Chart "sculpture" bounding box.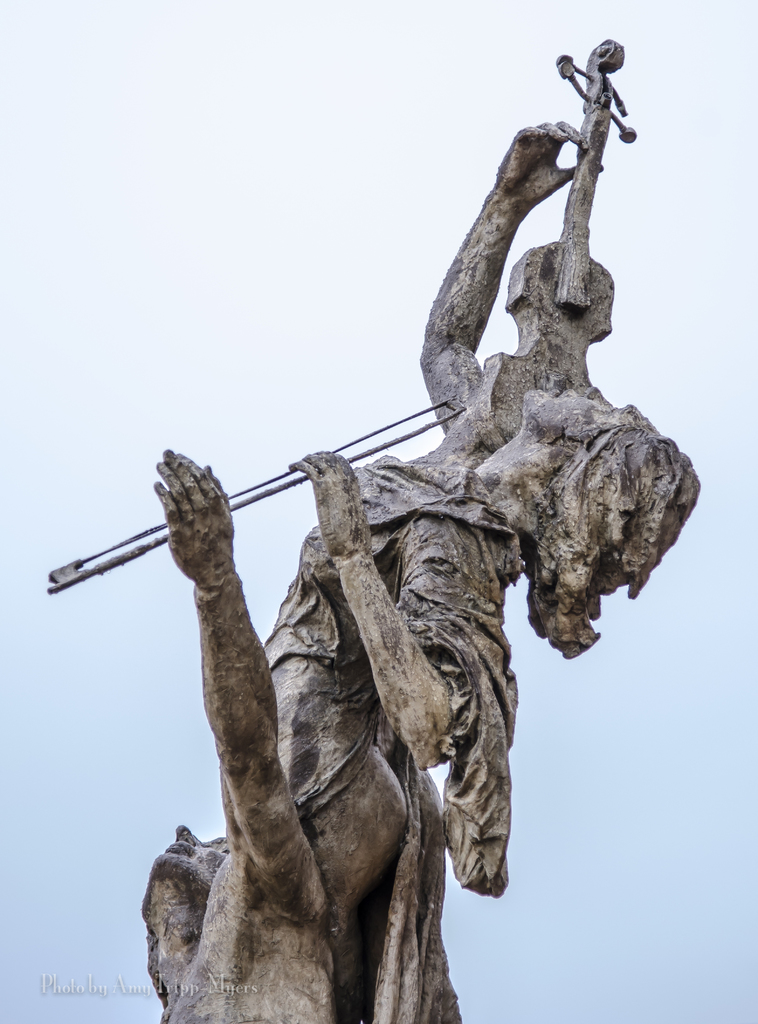
Charted: (x1=345, y1=43, x2=668, y2=936).
